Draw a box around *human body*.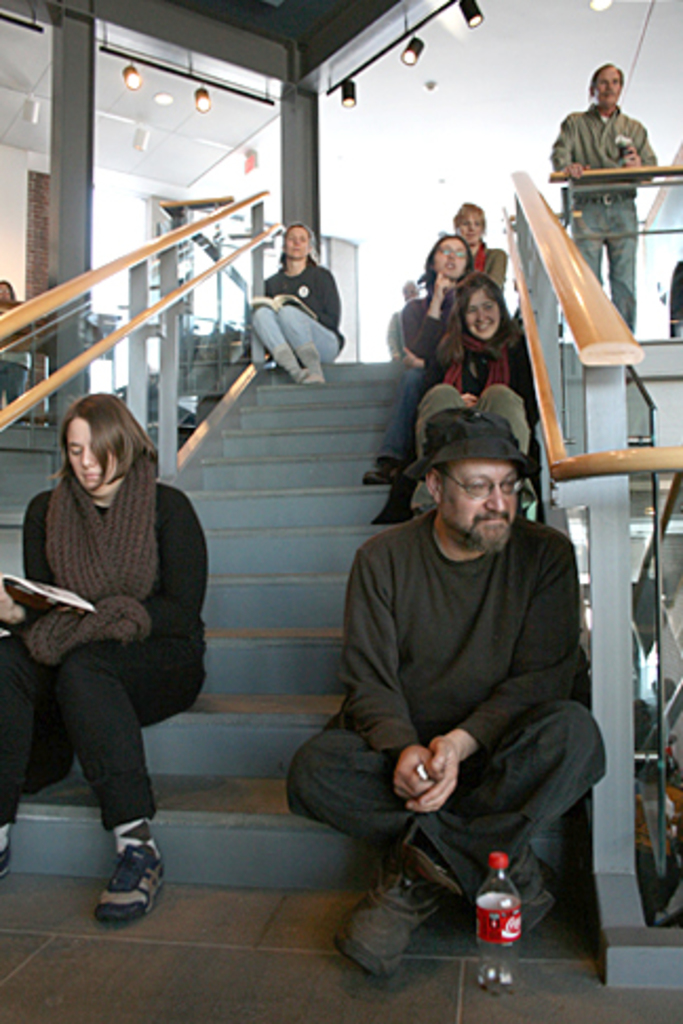
<region>299, 407, 605, 969</region>.
